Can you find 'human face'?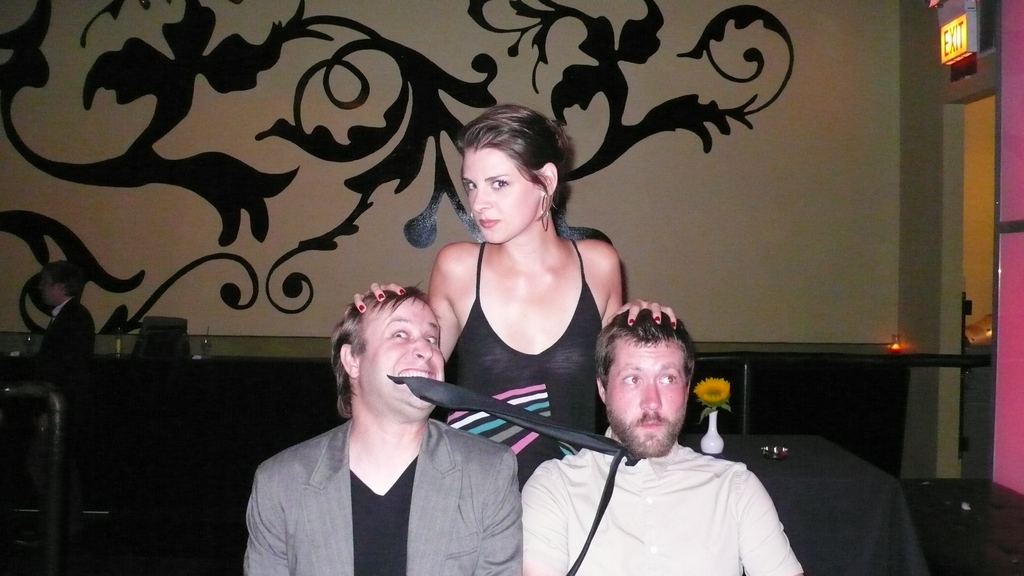
Yes, bounding box: crop(355, 298, 450, 420).
